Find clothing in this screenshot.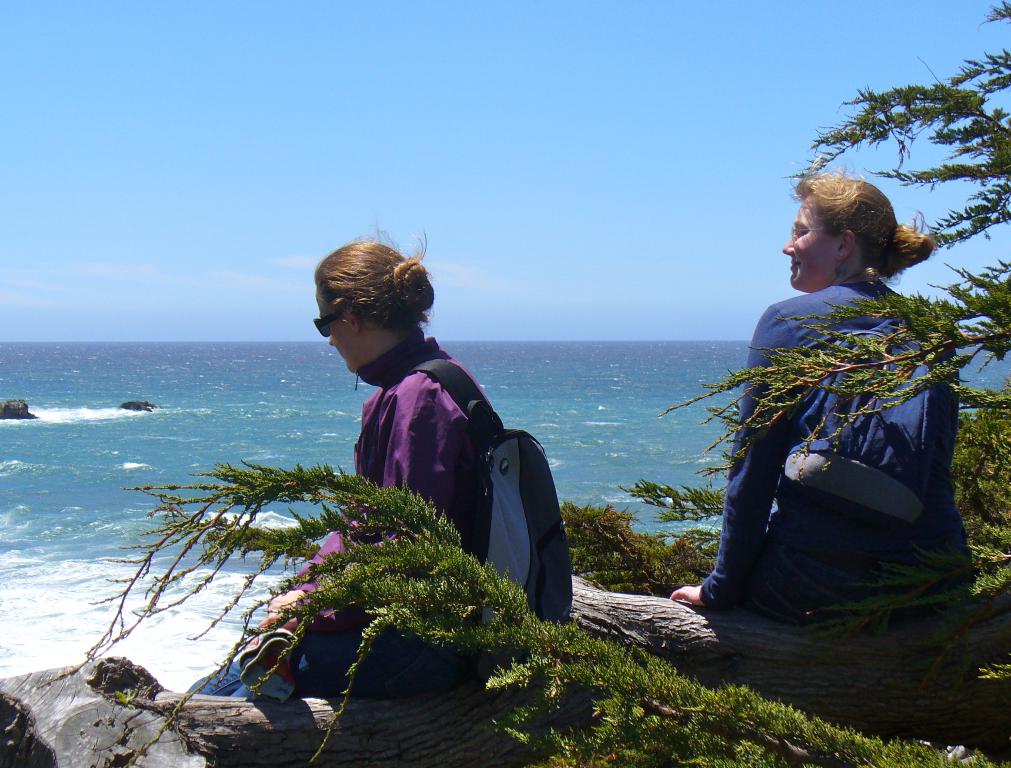
The bounding box for clothing is 185:336:502:706.
